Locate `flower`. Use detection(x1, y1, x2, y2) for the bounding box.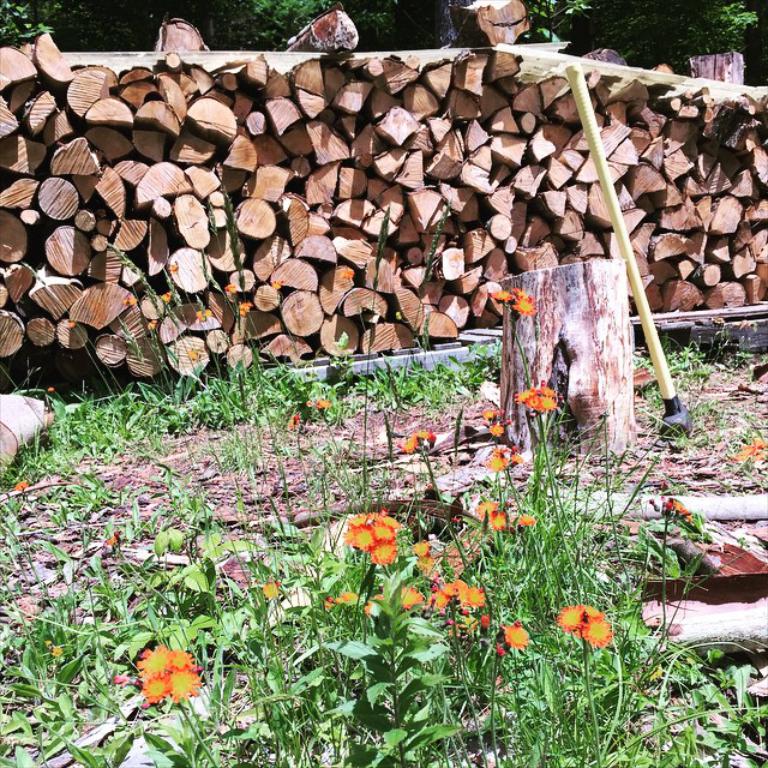
detection(498, 618, 527, 653).
